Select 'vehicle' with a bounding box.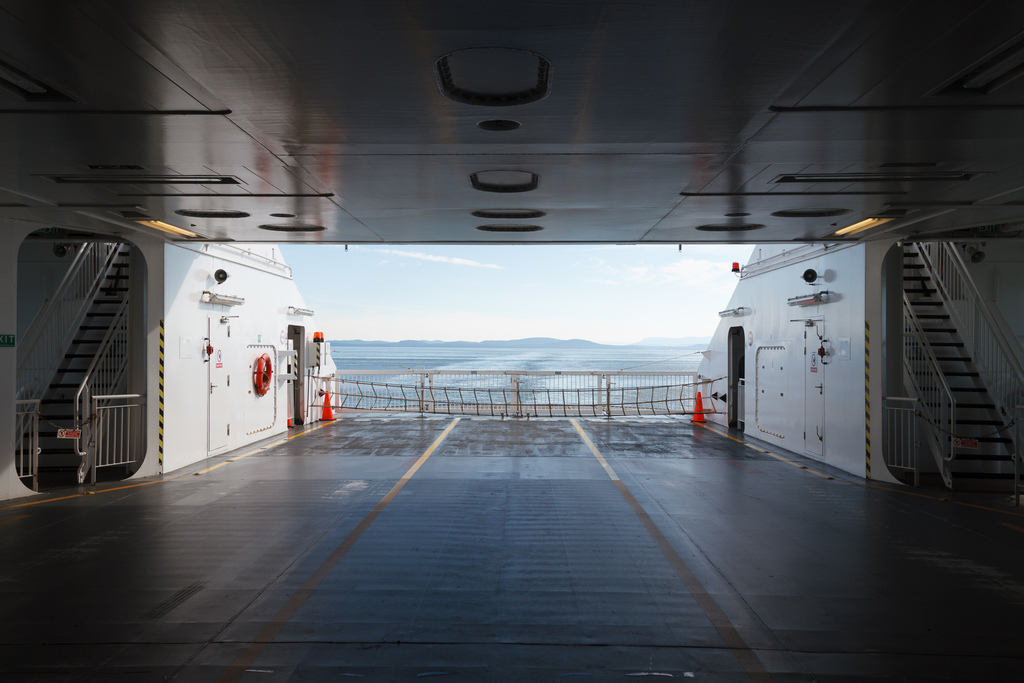
region(0, 0, 1023, 682).
